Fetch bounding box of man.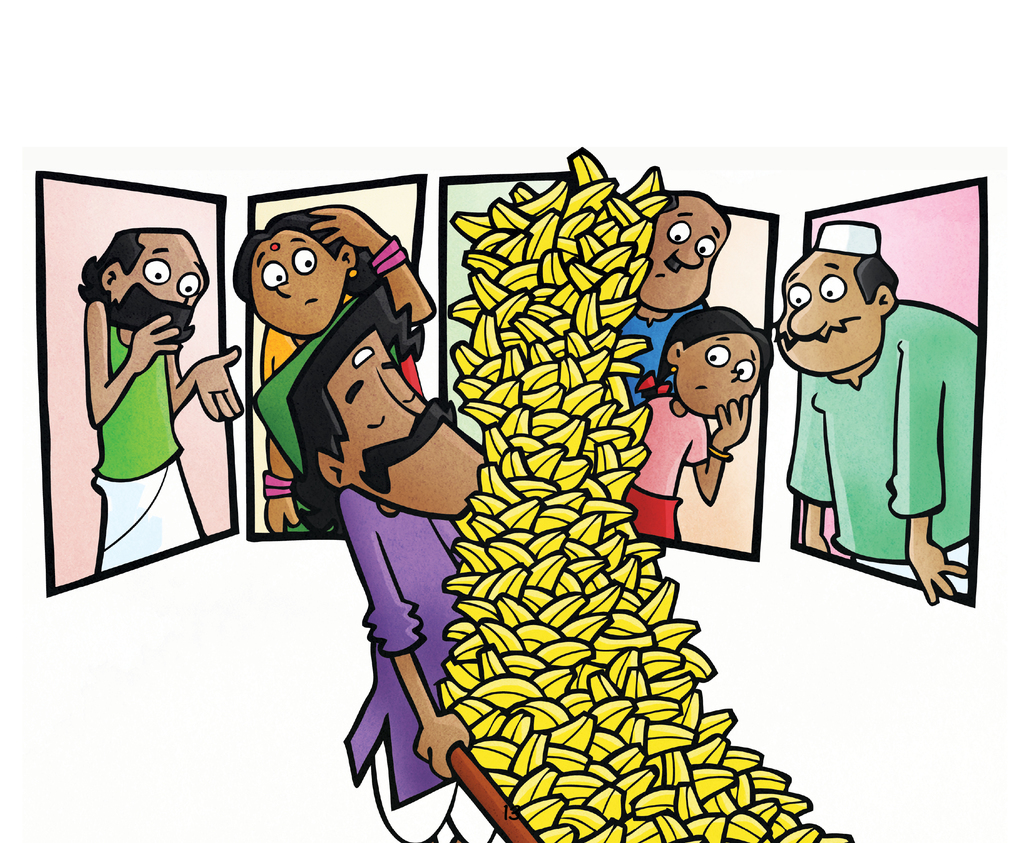
Bbox: bbox=(598, 188, 724, 412).
